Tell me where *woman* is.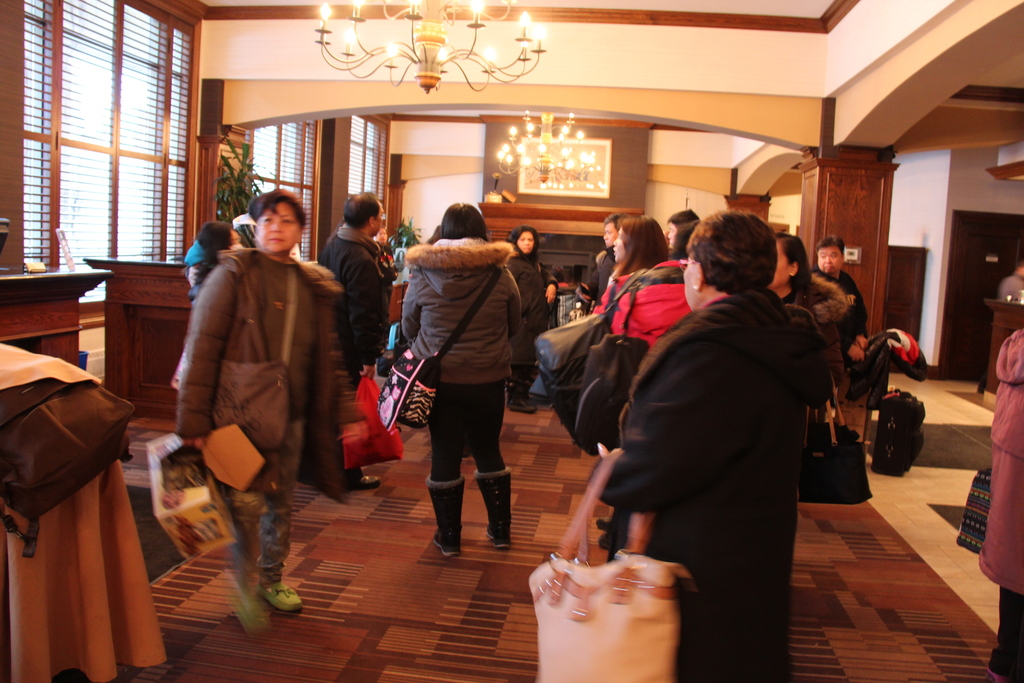
*woman* is at <bbox>777, 231, 851, 410</bbox>.
